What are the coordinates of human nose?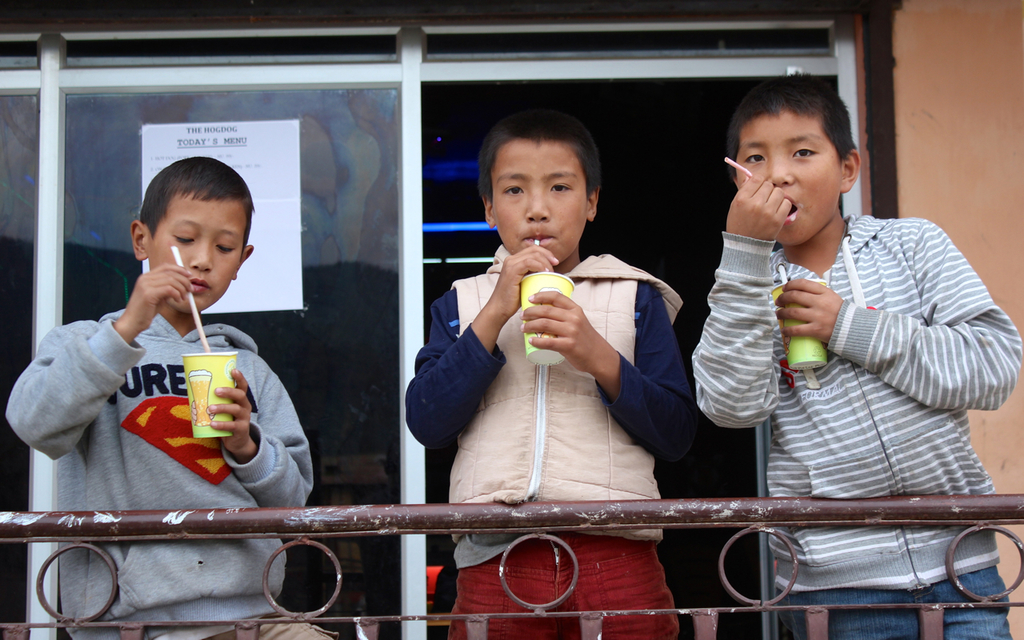
locate(525, 189, 547, 219).
